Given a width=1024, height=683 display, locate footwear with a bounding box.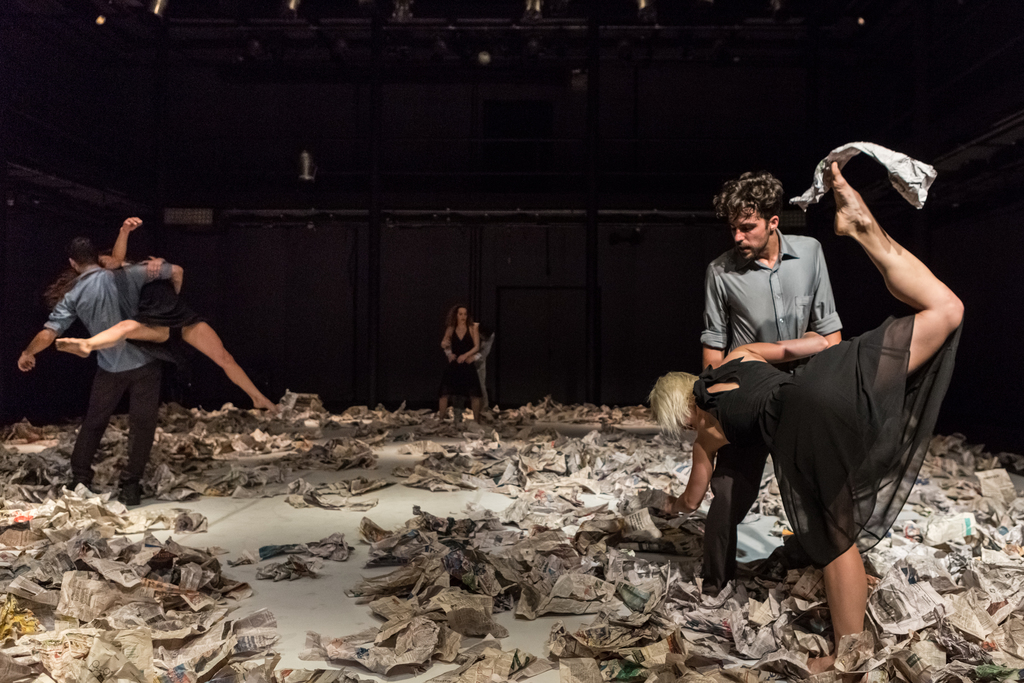
Located: locate(115, 492, 142, 507).
